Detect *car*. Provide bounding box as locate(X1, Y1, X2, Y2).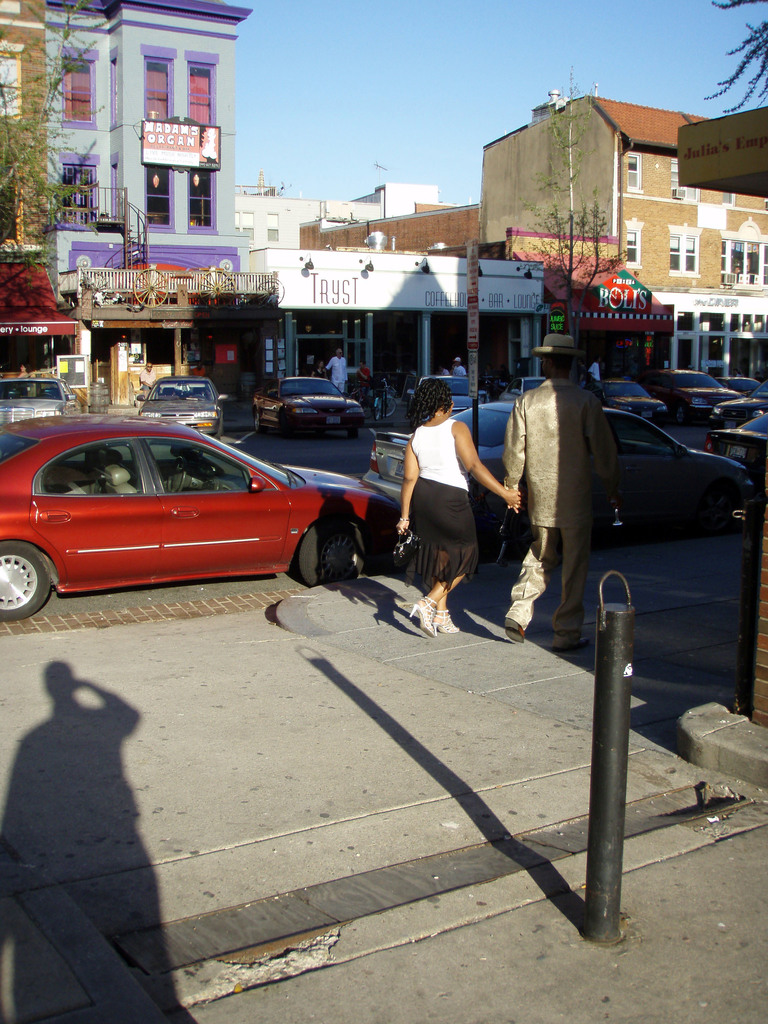
locate(635, 362, 745, 421).
